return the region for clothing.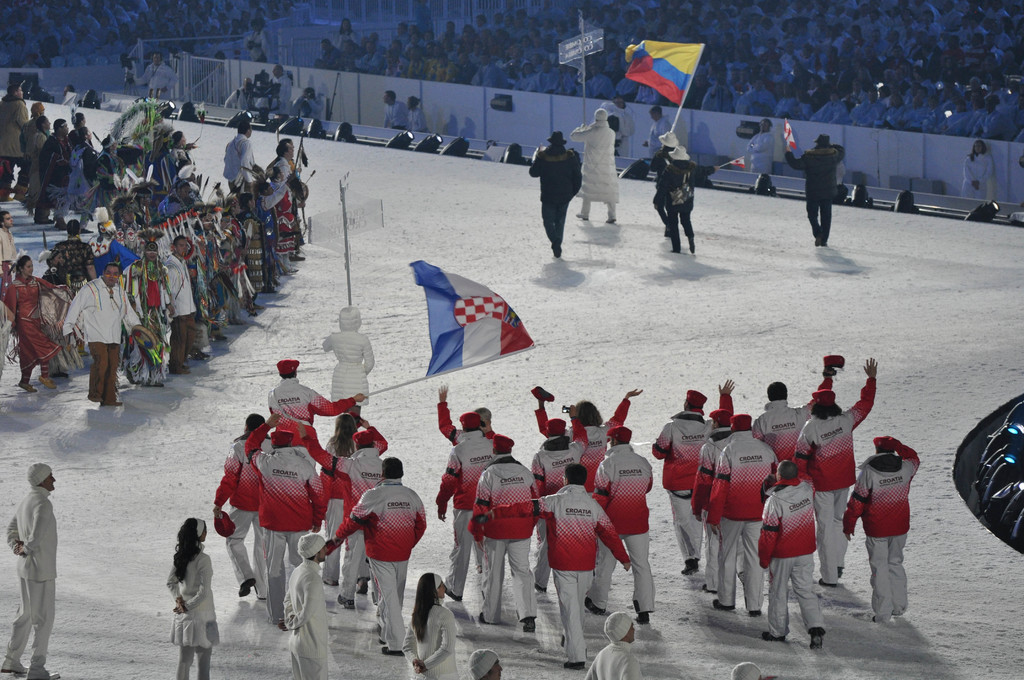
box=[492, 19, 502, 27].
